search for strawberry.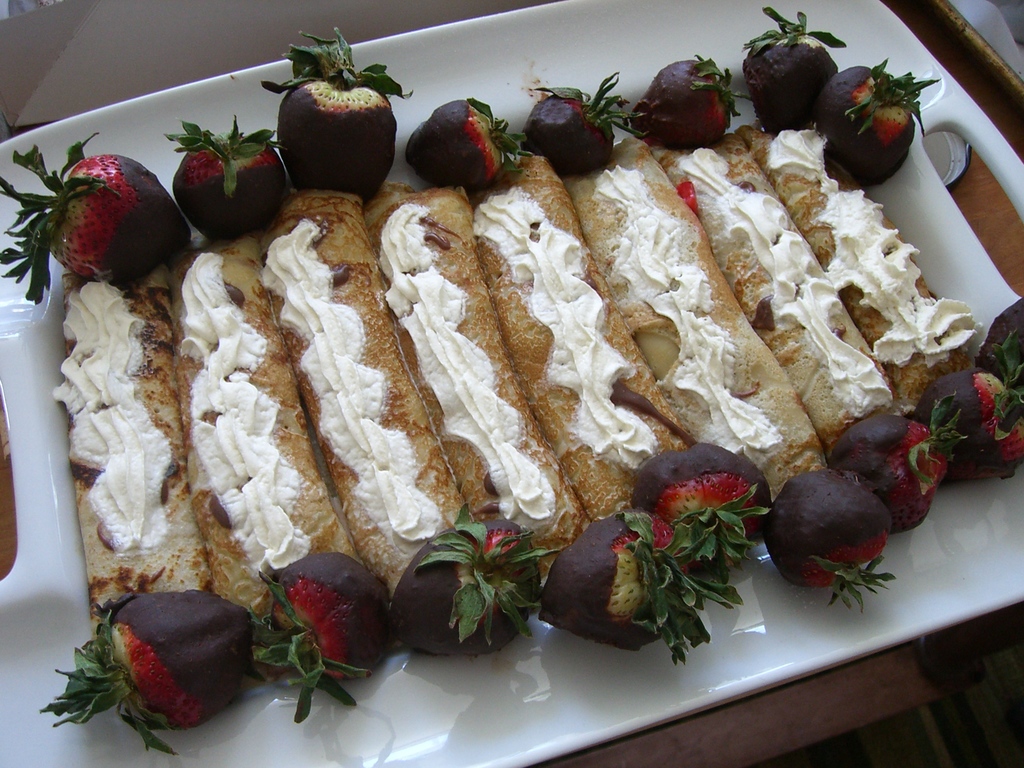
Found at l=42, t=591, r=254, b=756.
